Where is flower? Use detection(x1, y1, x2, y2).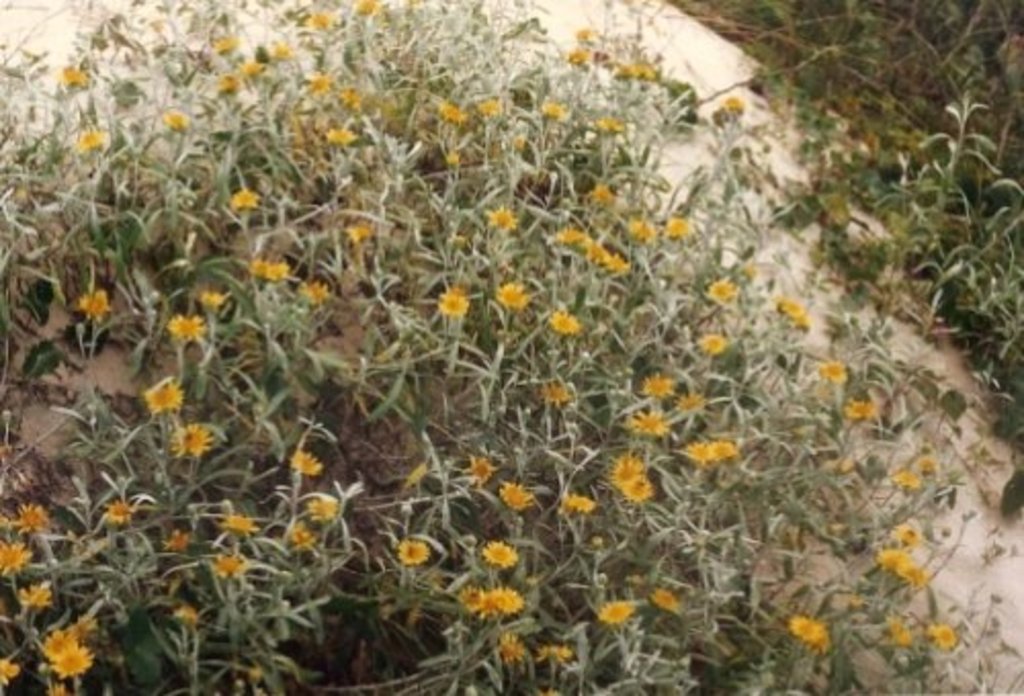
detection(561, 491, 600, 516).
